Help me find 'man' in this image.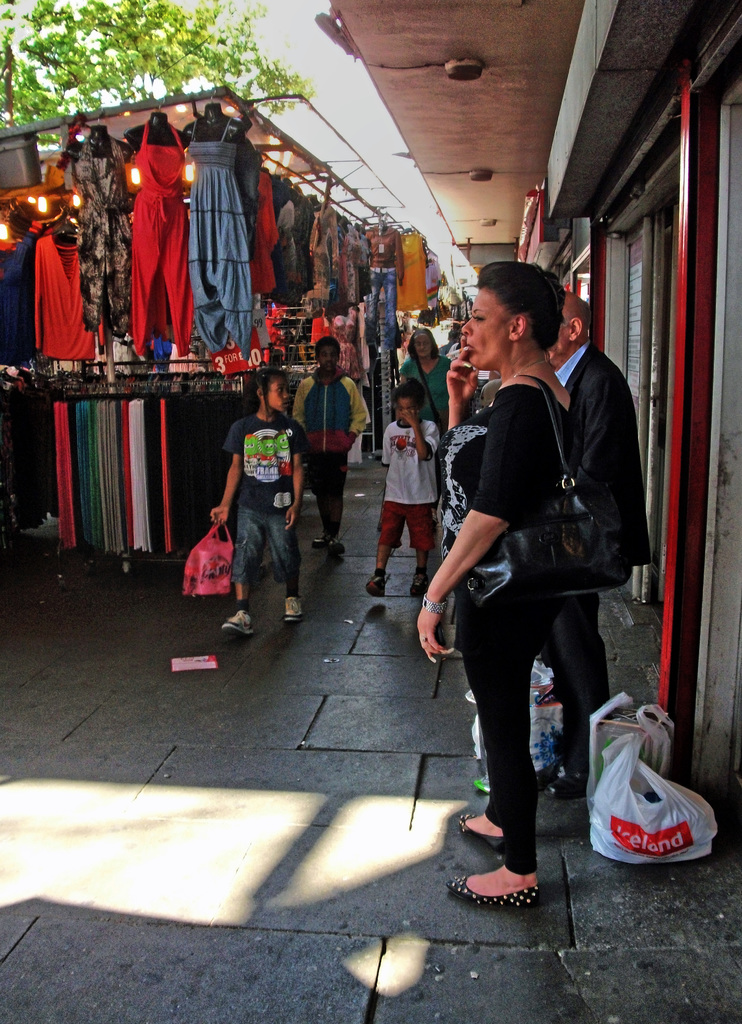
Found it: box=[533, 292, 653, 809].
